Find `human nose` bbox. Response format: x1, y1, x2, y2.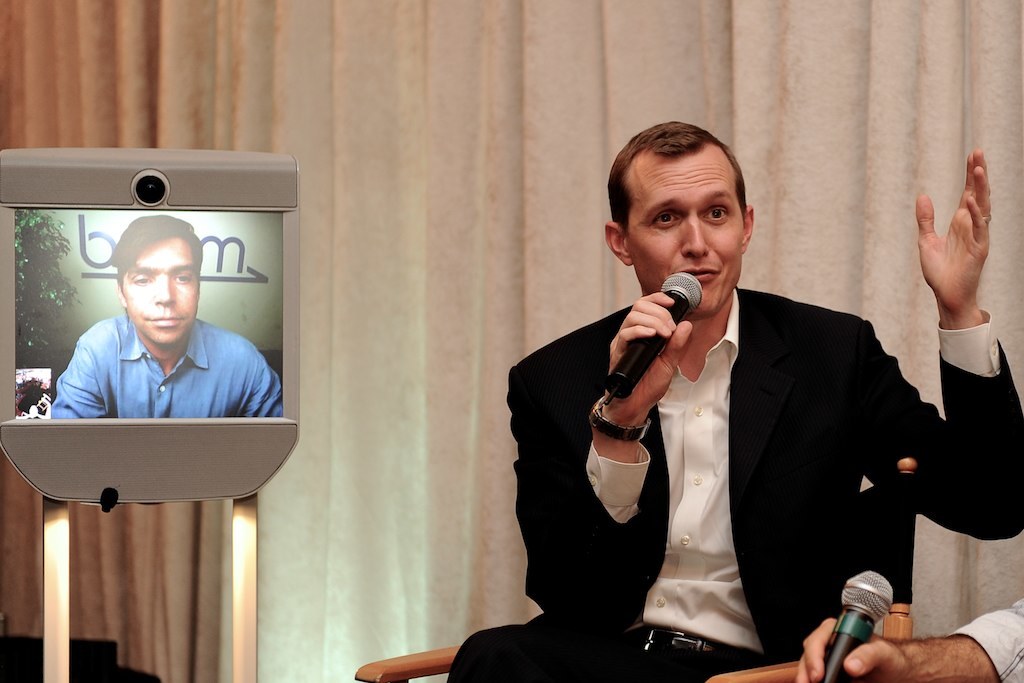
678, 211, 711, 257.
